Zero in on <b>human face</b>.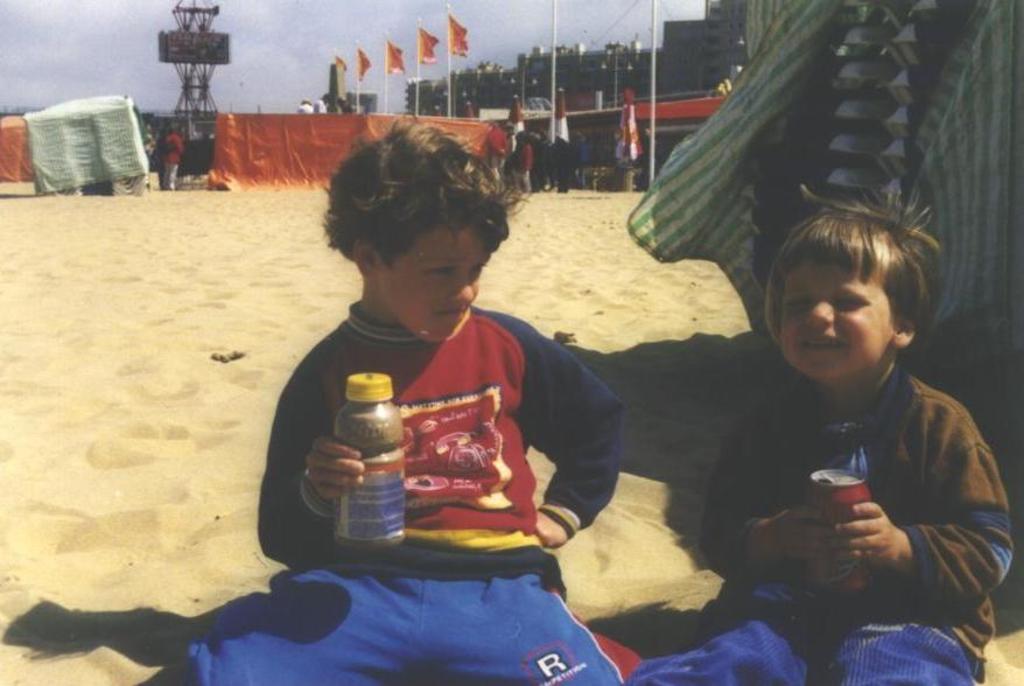
Zeroed in: bbox=(383, 221, 491, 341).
